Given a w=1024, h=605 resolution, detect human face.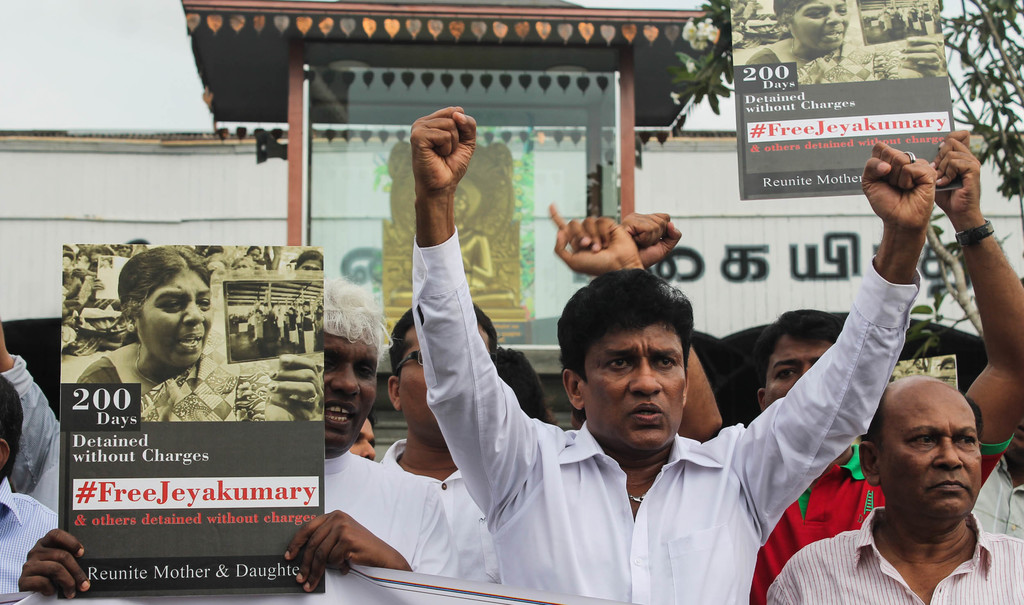
locate(767, 336, 833, 406).
